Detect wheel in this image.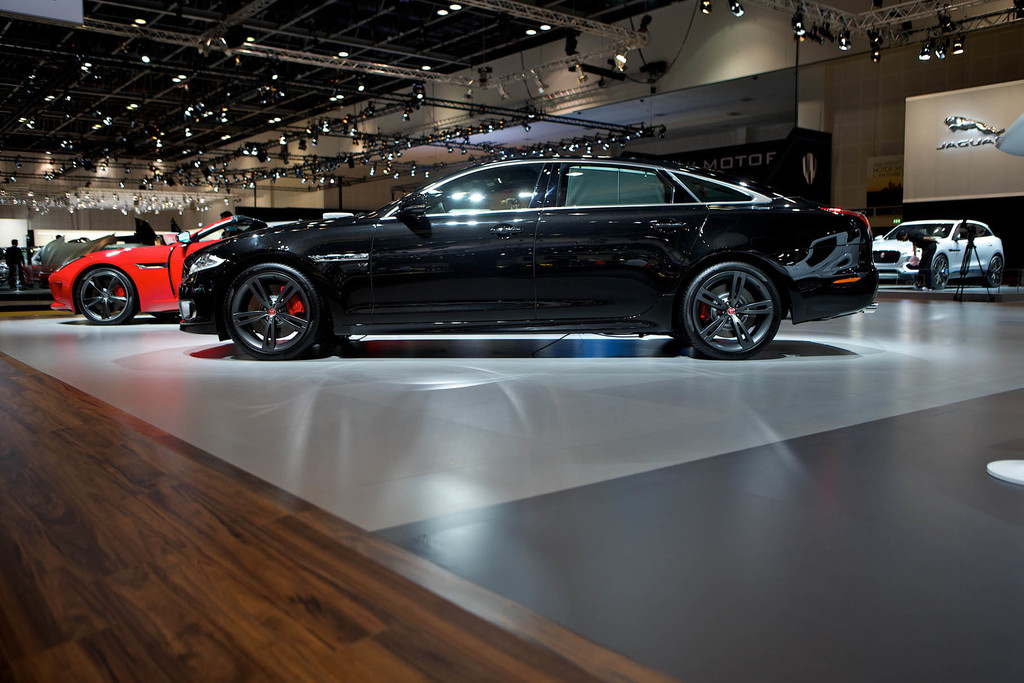
Detection: bbox=[680, 254, 783, 359].
